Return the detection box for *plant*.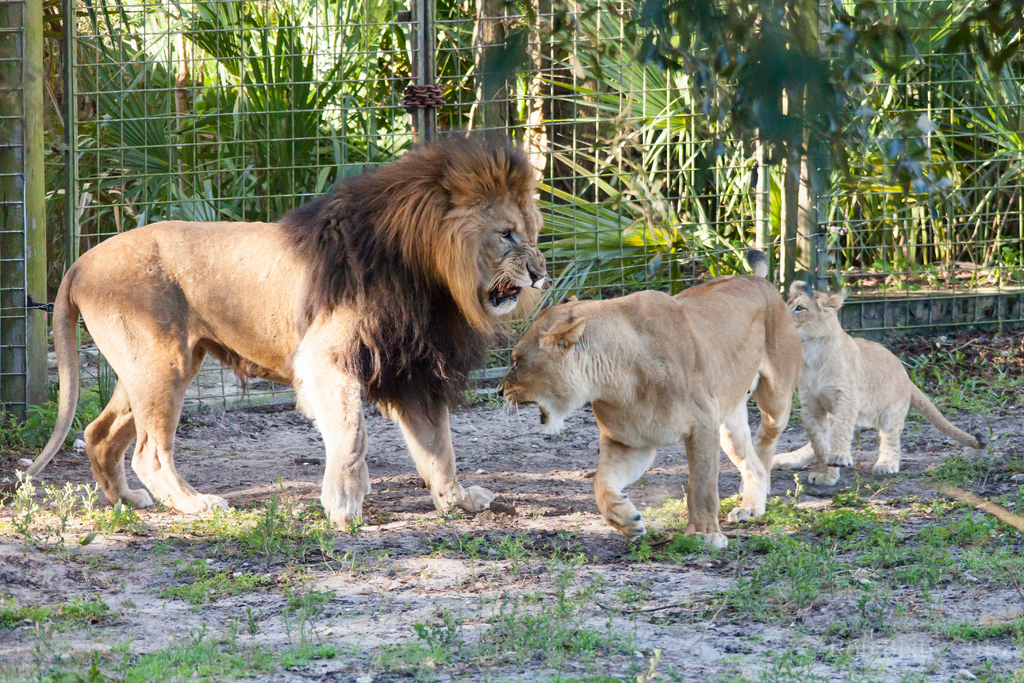
pyautogui.locateOnScreen(417, 531, 492, 565).
